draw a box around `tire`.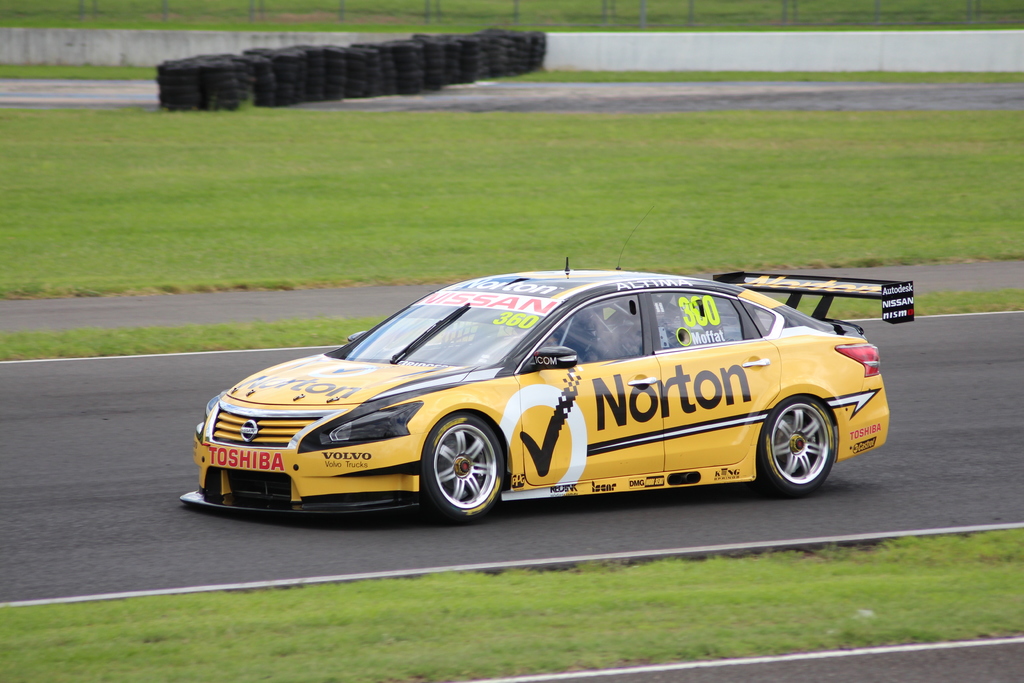
<region>420, 411, 514, 521</region>.
